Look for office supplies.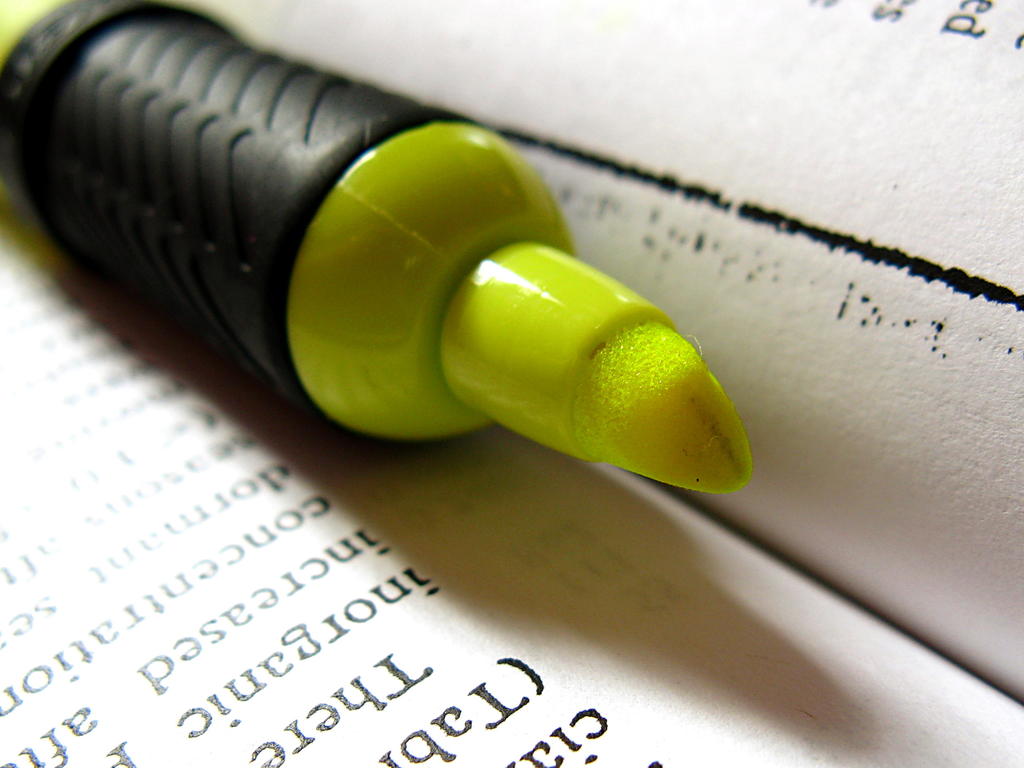
Found: detection(0, 0, 1020, 767).
